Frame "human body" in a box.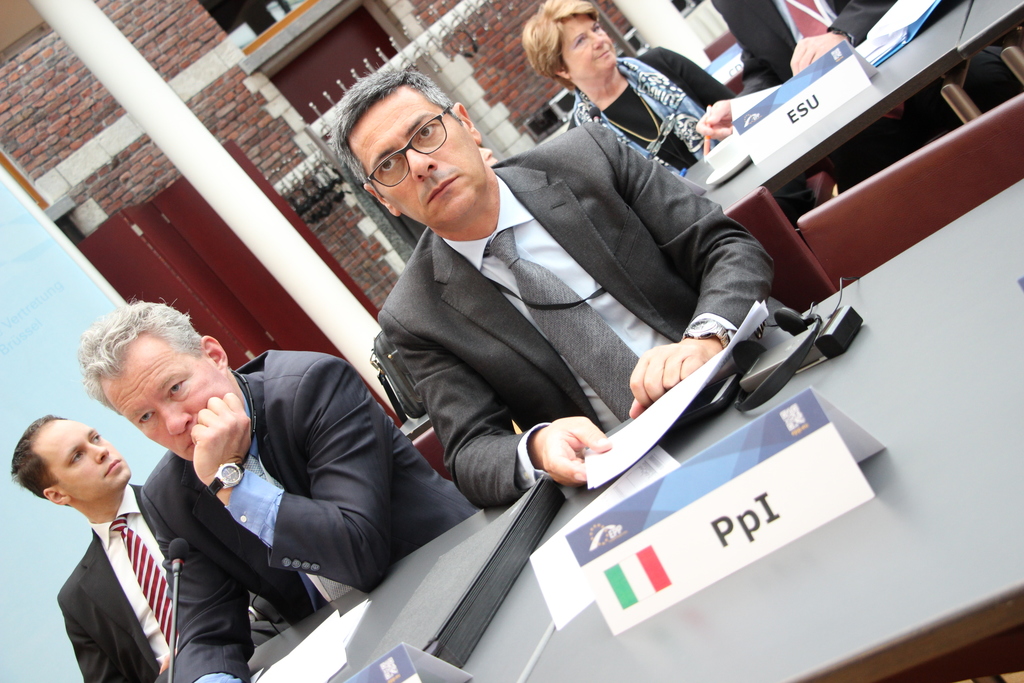
select_region(563, 47, 738, 171).
